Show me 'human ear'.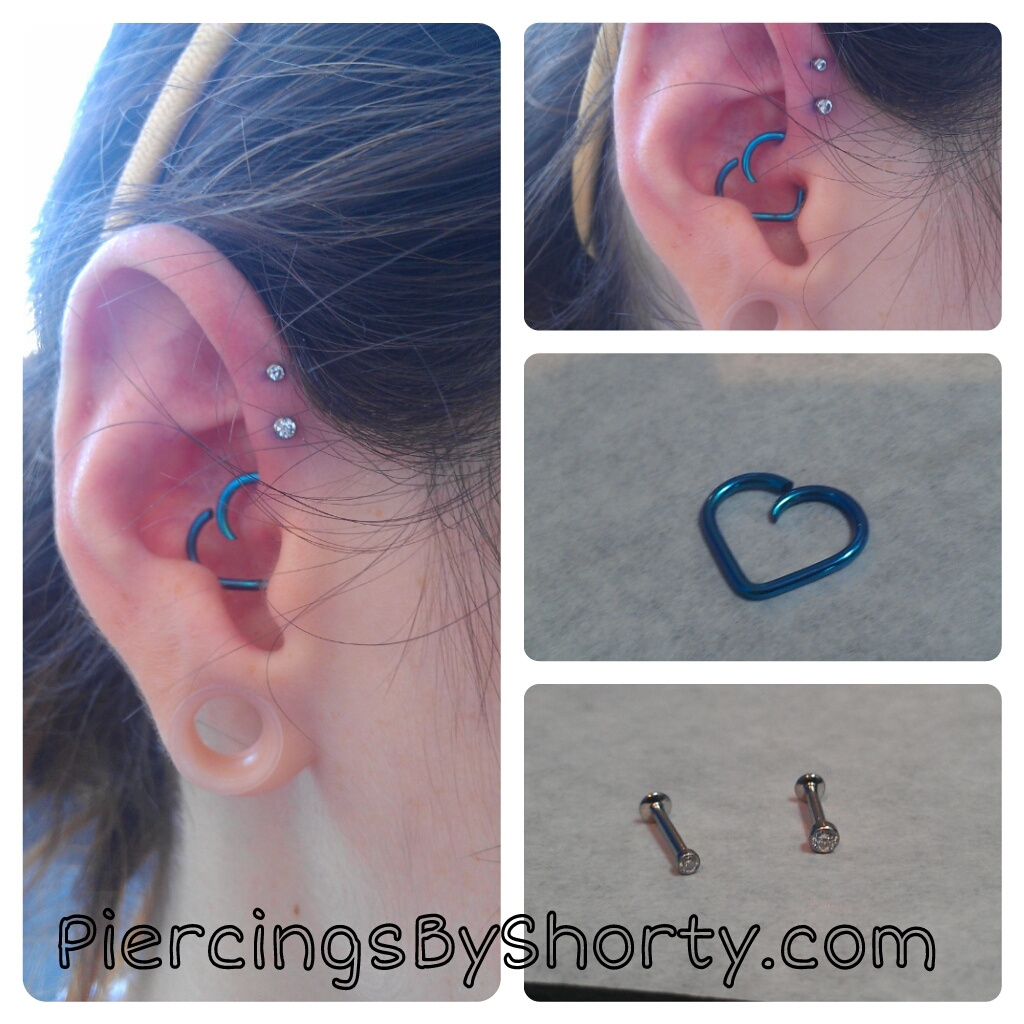
'human ear' is here: bbox(50, 220, 323, 797).
